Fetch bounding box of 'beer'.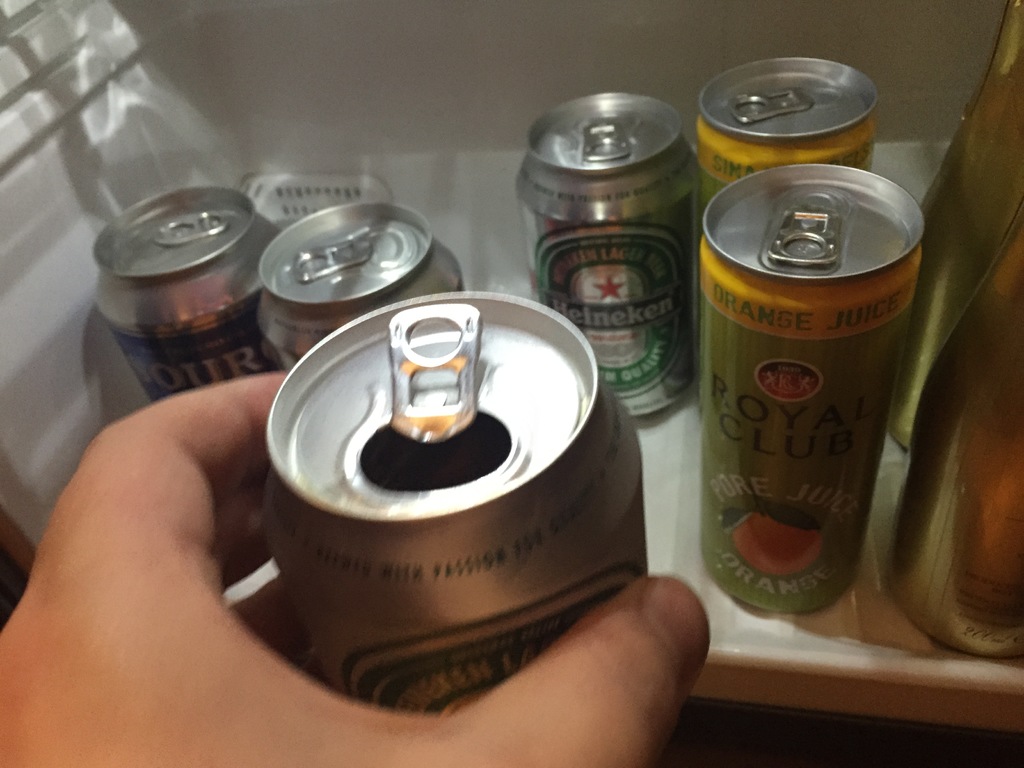
Bbox: x1=516, y1=86, x2=699, y2=419.
